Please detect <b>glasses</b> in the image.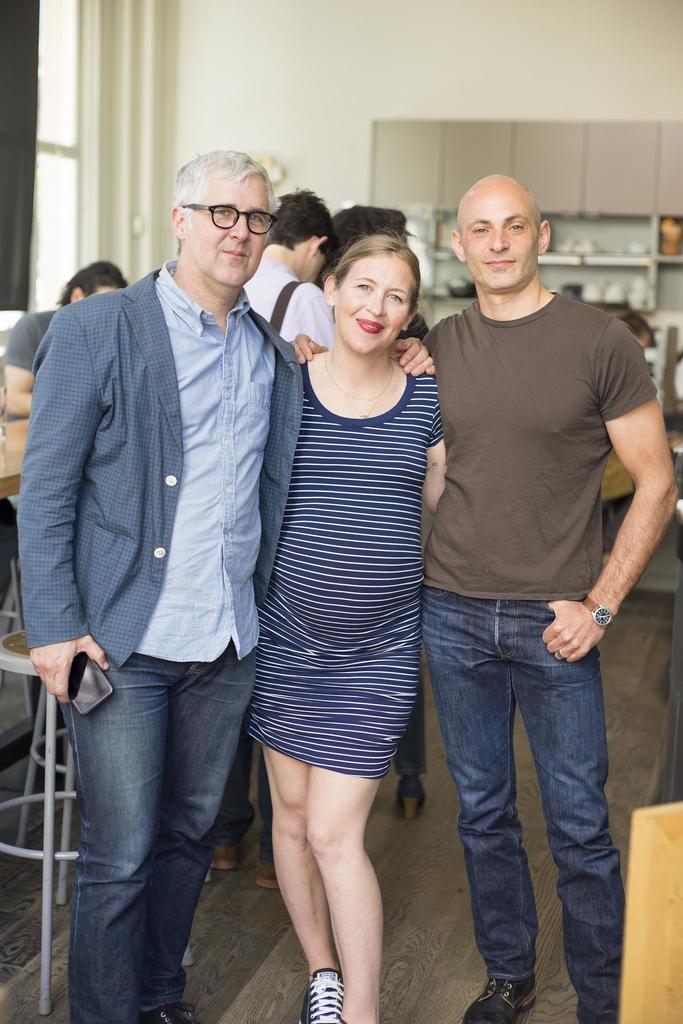
left=172, top=191, right=284, bottom=236.
